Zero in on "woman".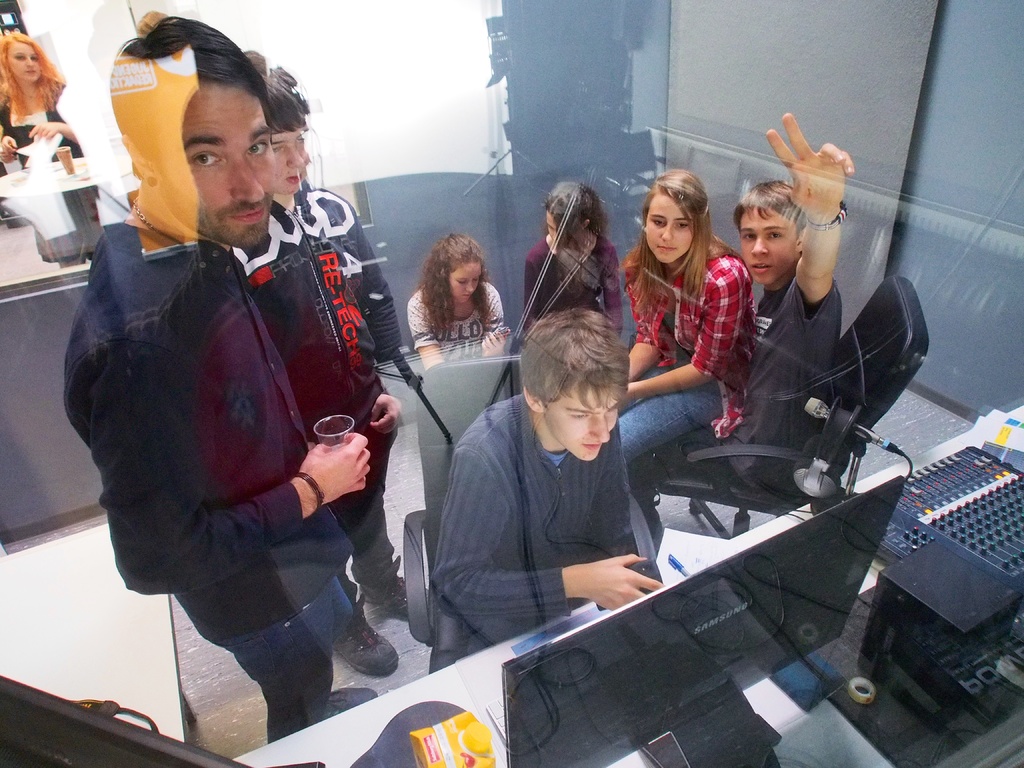
Zeroed in: box=[408, 234, 511, 371].
